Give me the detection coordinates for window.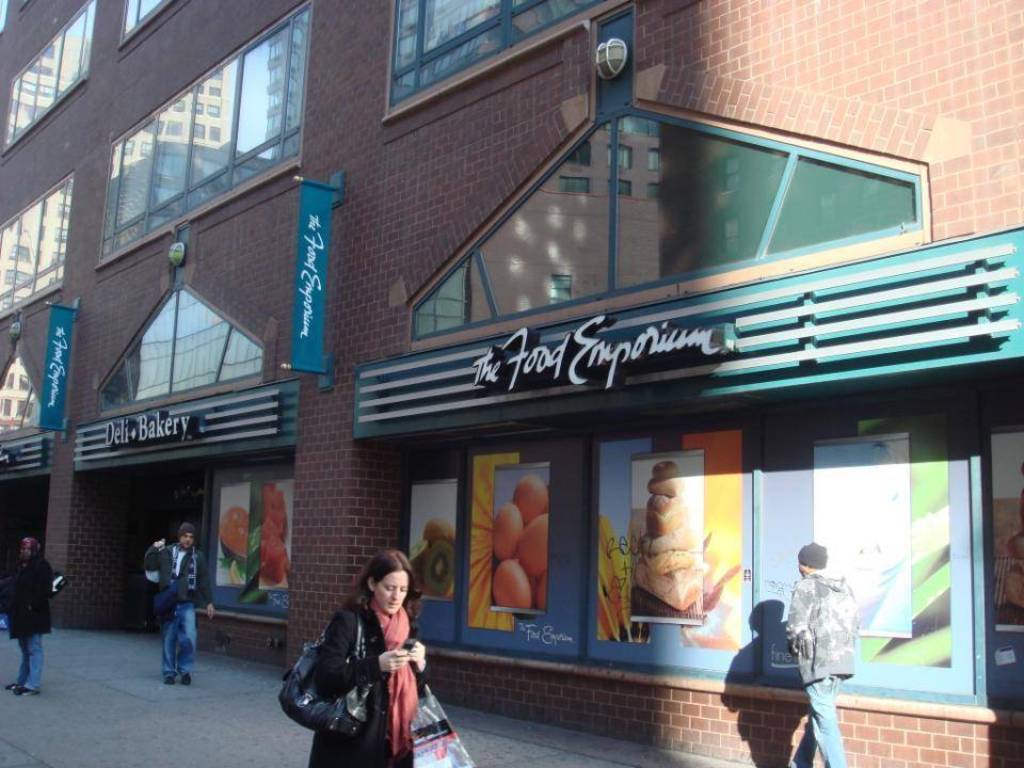
{"x1": 381, "y1": 0, "x2": 633, "y2": 121}.
